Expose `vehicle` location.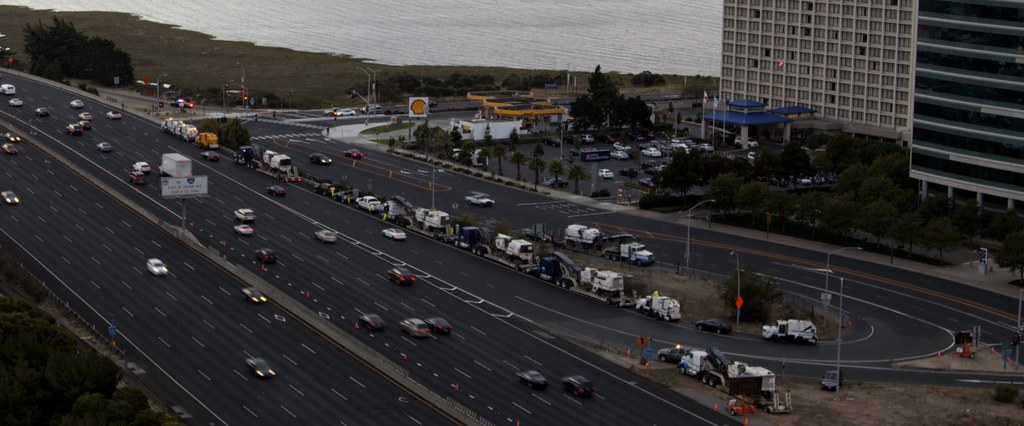
Exposed at bbox=(620, 239, 655, 265).
